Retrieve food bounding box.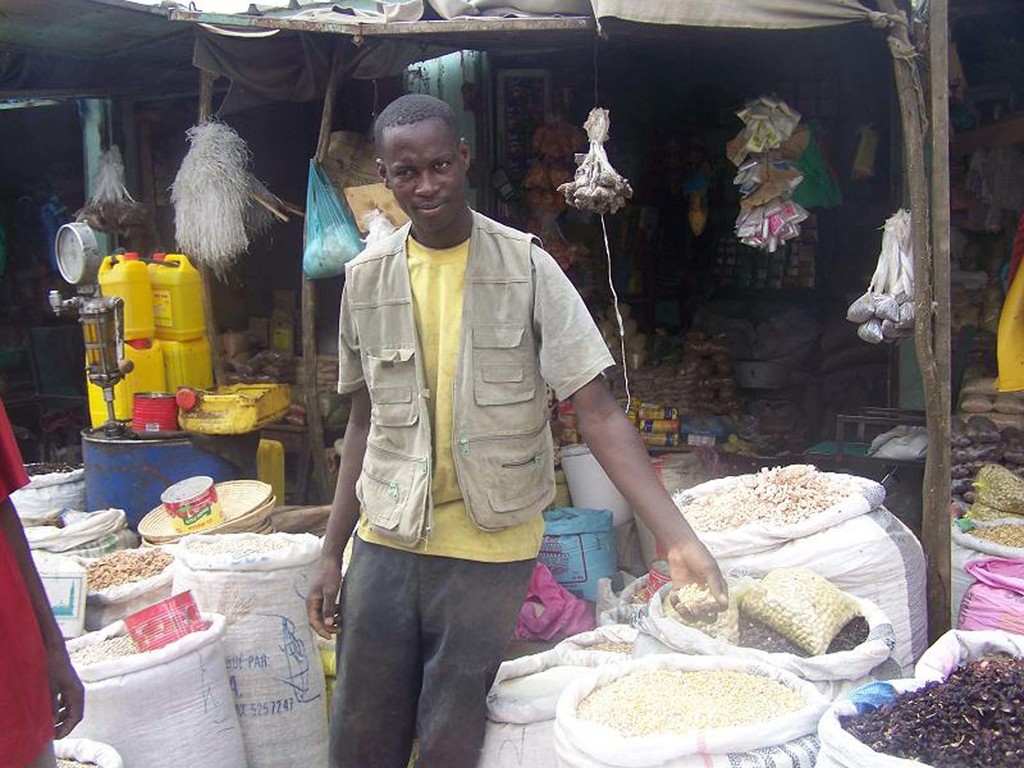
Bounding box: 70 632 143 666.
